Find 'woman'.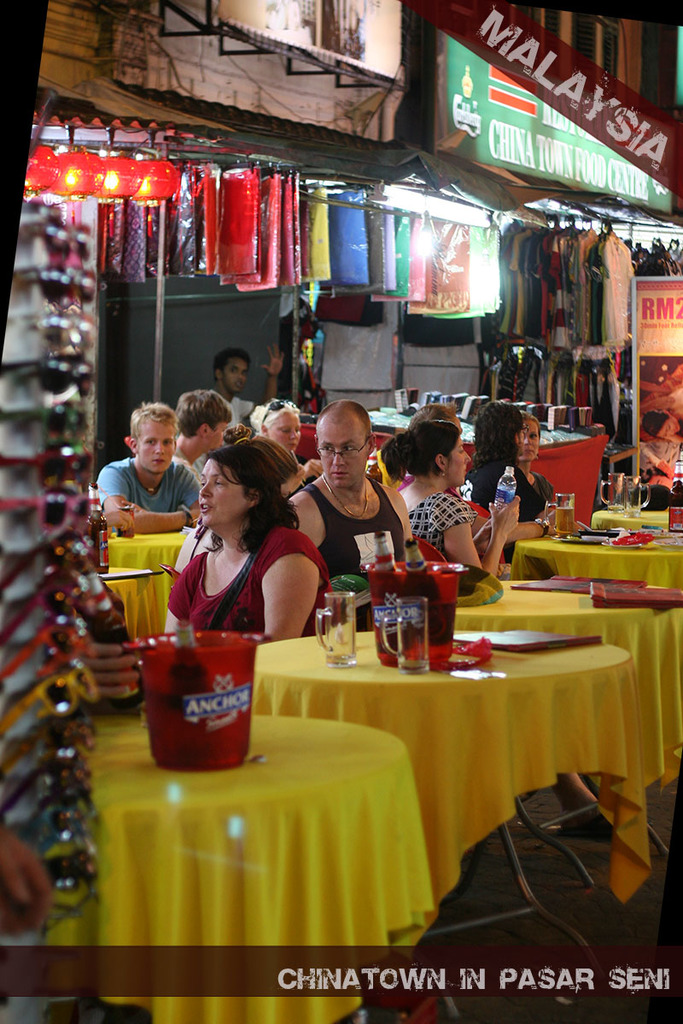
<region>518, 420, 566, 508</region>.
